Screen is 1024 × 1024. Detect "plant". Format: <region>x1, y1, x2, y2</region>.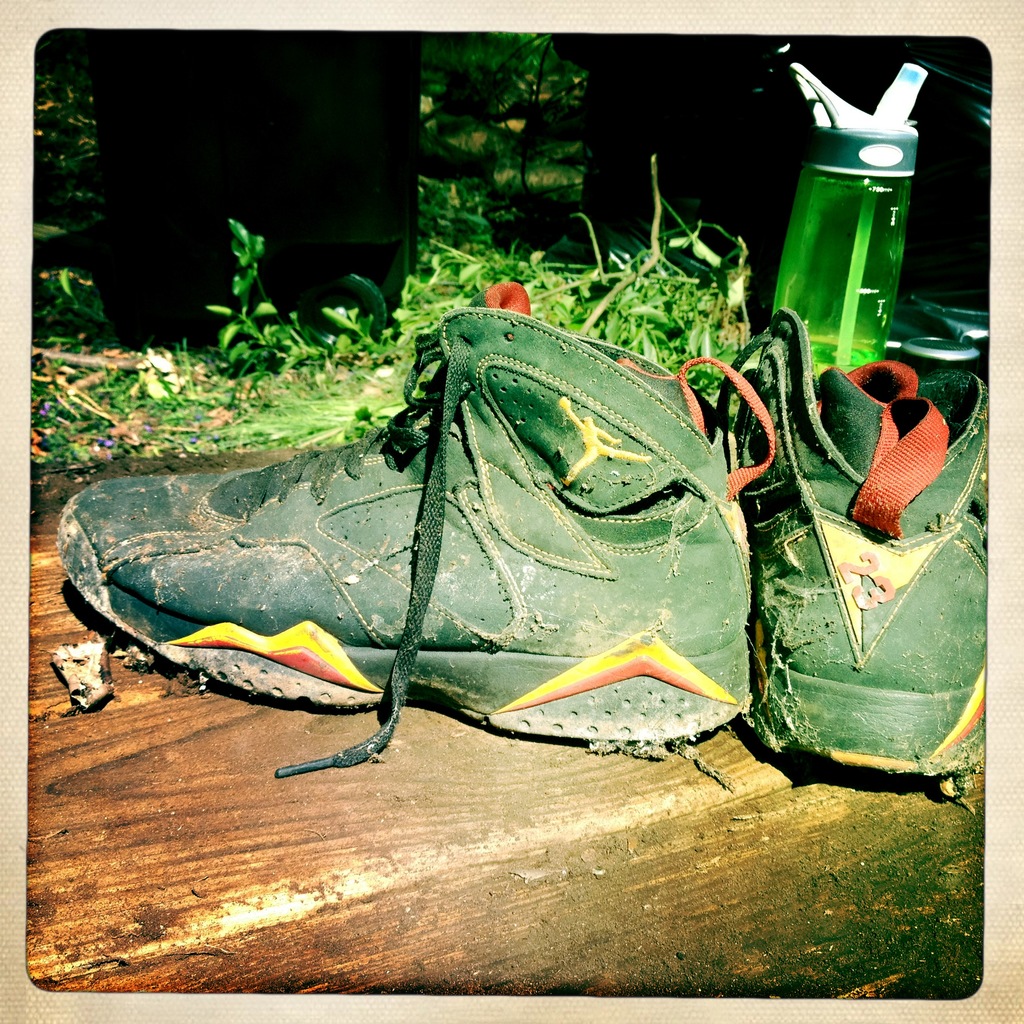
<region>21, 253, 107, 332</region>.
